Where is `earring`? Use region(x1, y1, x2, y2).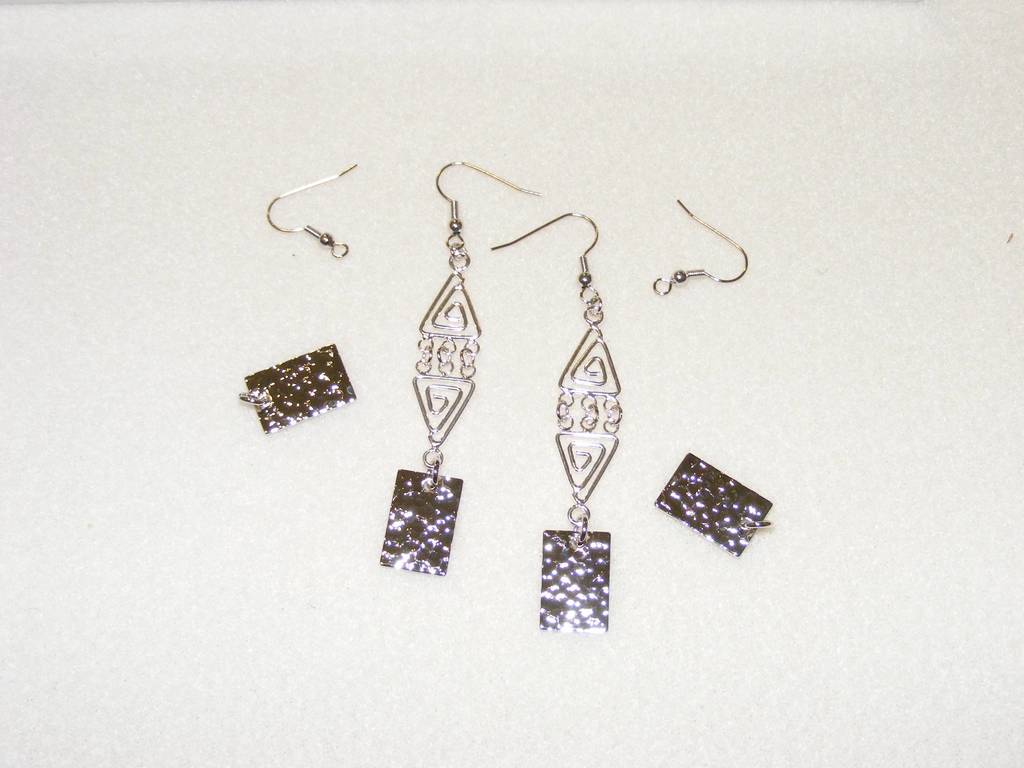
region(381, 156, 541, 577).
